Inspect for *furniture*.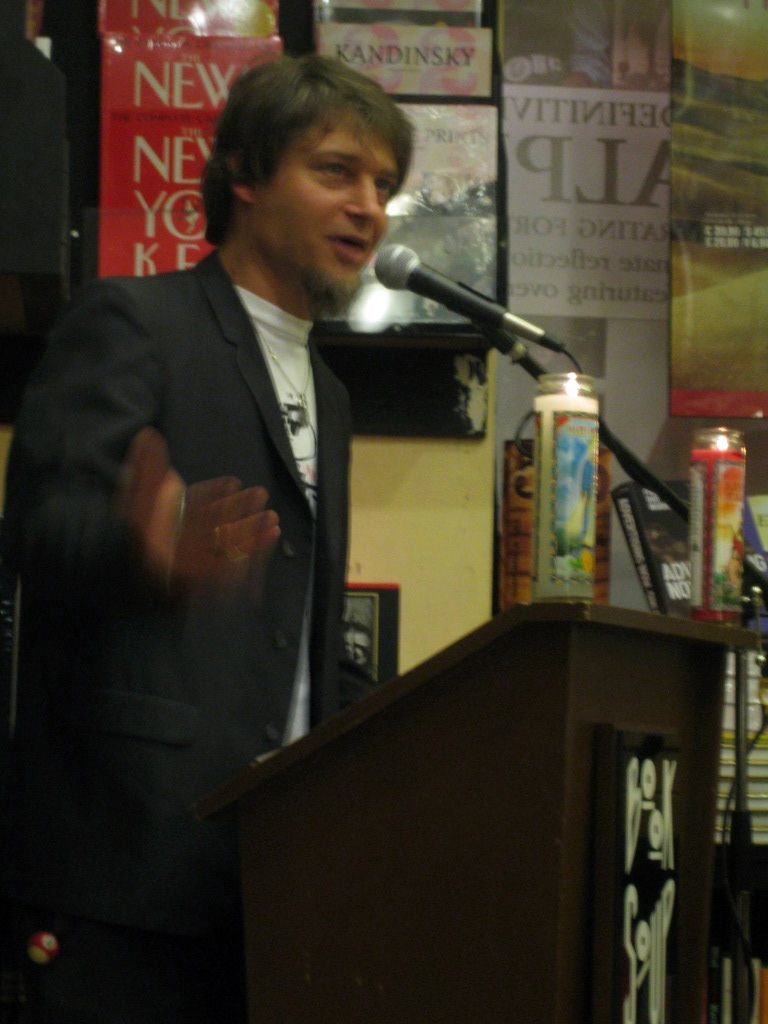
Inspection: pyautogui.locateOnScreen(190, 596, 757, 1023).
